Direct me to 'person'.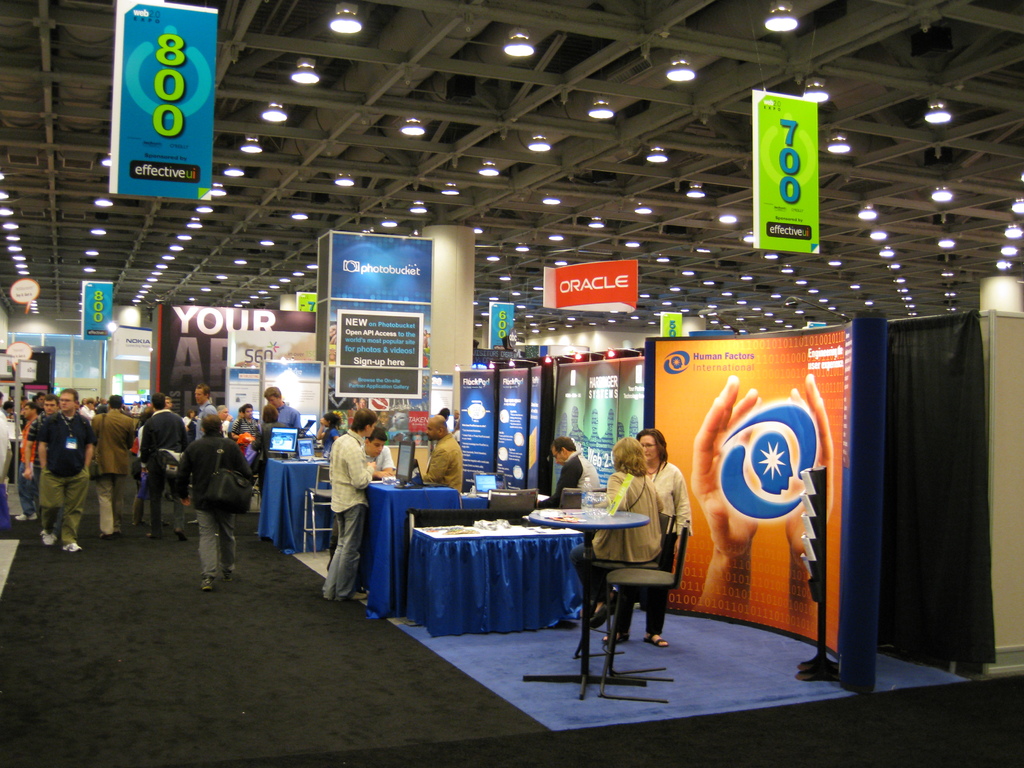
Direction: (left=320, top=399, right=380, bottom=592).
